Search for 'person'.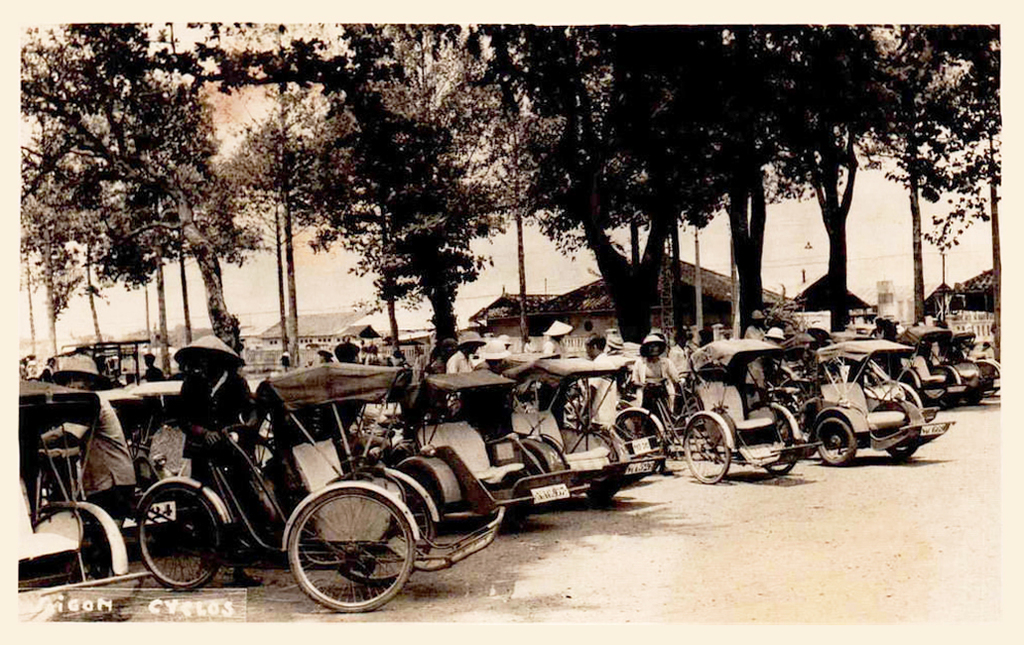
Found at 541,321,566,355.
